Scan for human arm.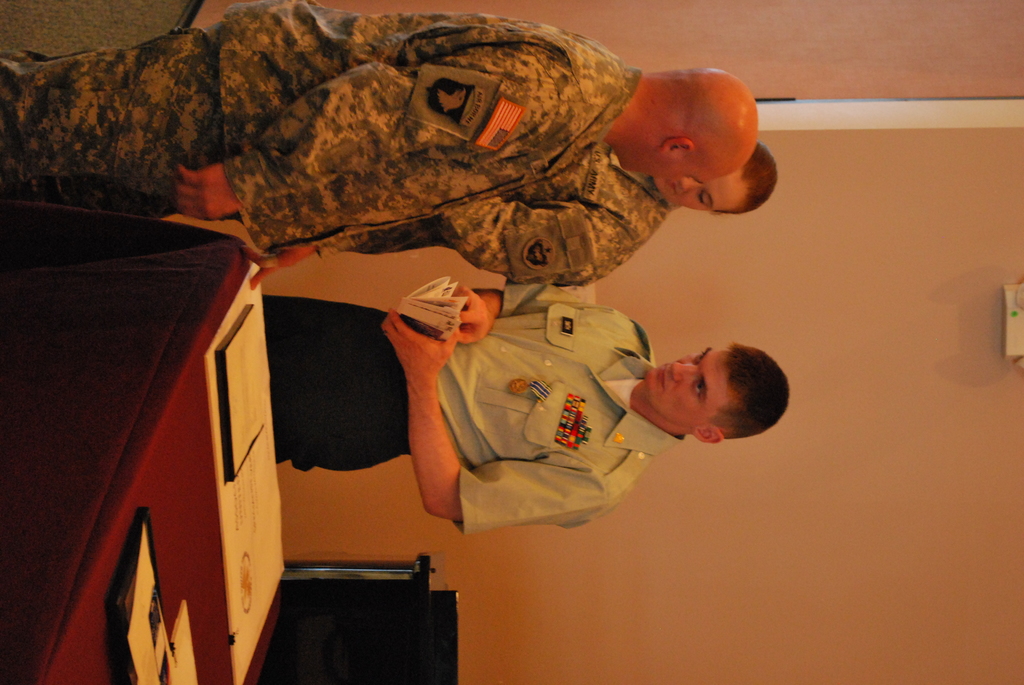
Scan result: x1=425, y1=191, x2=602, y2=291.
